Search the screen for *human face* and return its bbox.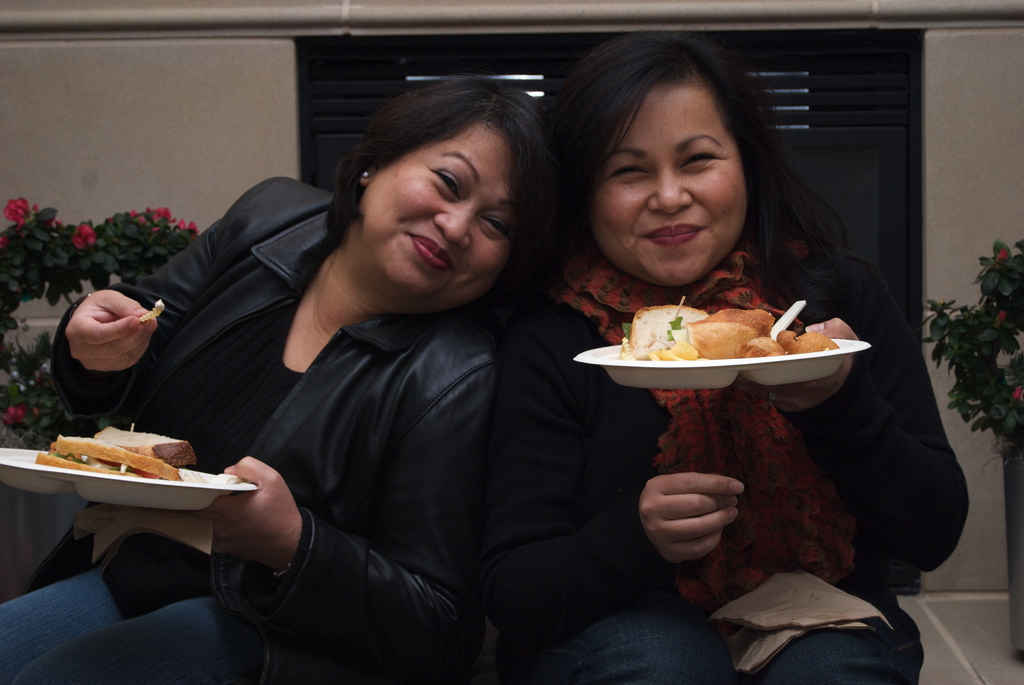
Found: box=[375, 149, 514, 315].
